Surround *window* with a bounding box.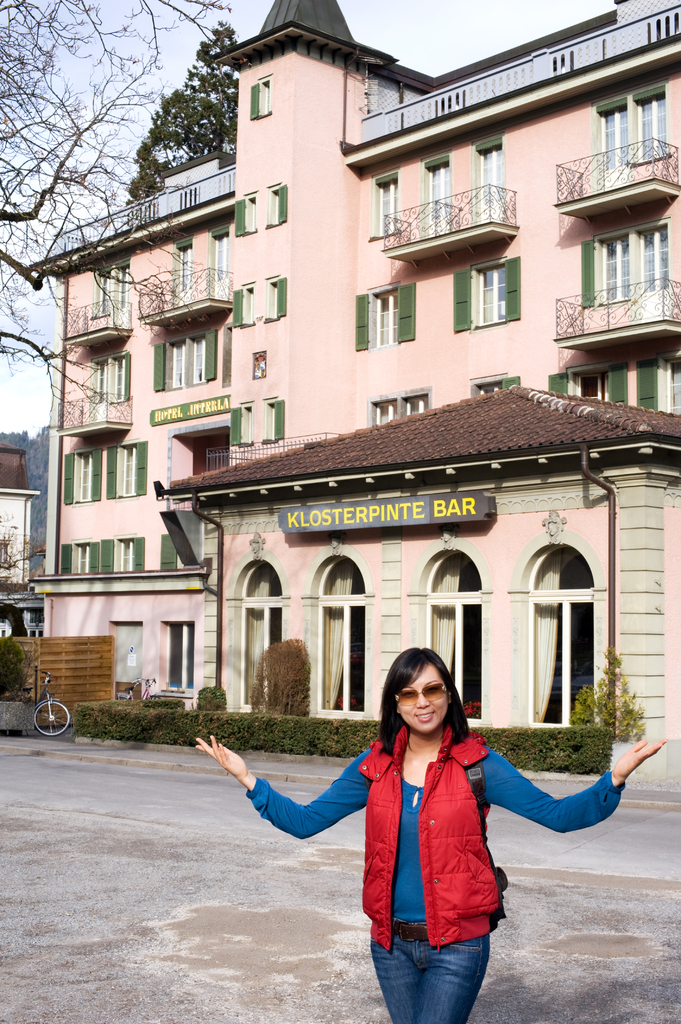
163 621 196 700.
